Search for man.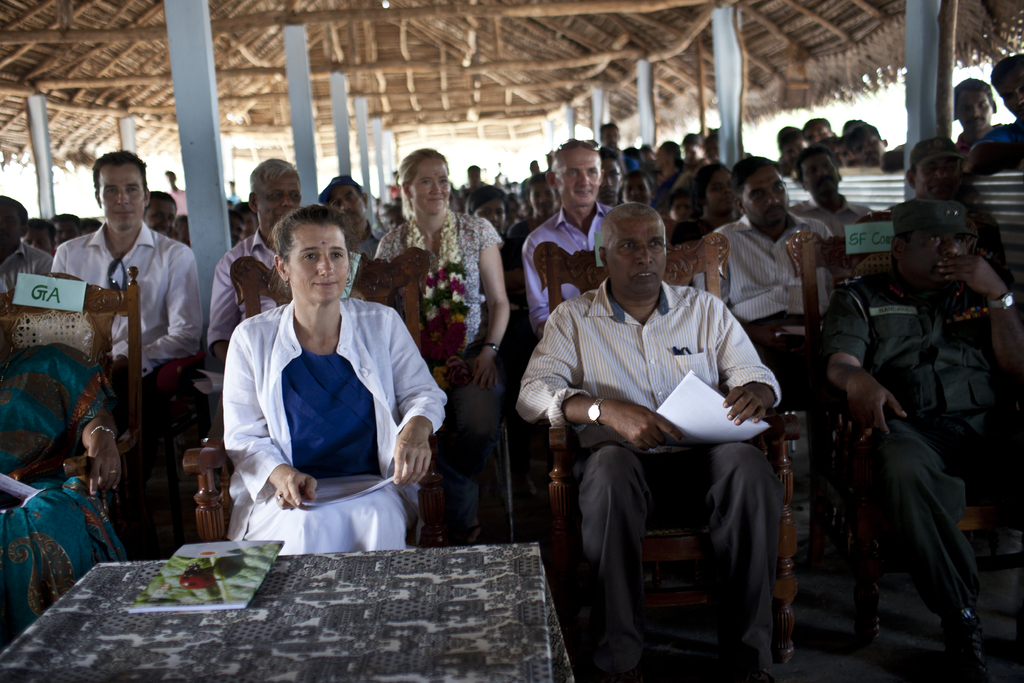
Found at select_region(950, 78, 1003, 152).
